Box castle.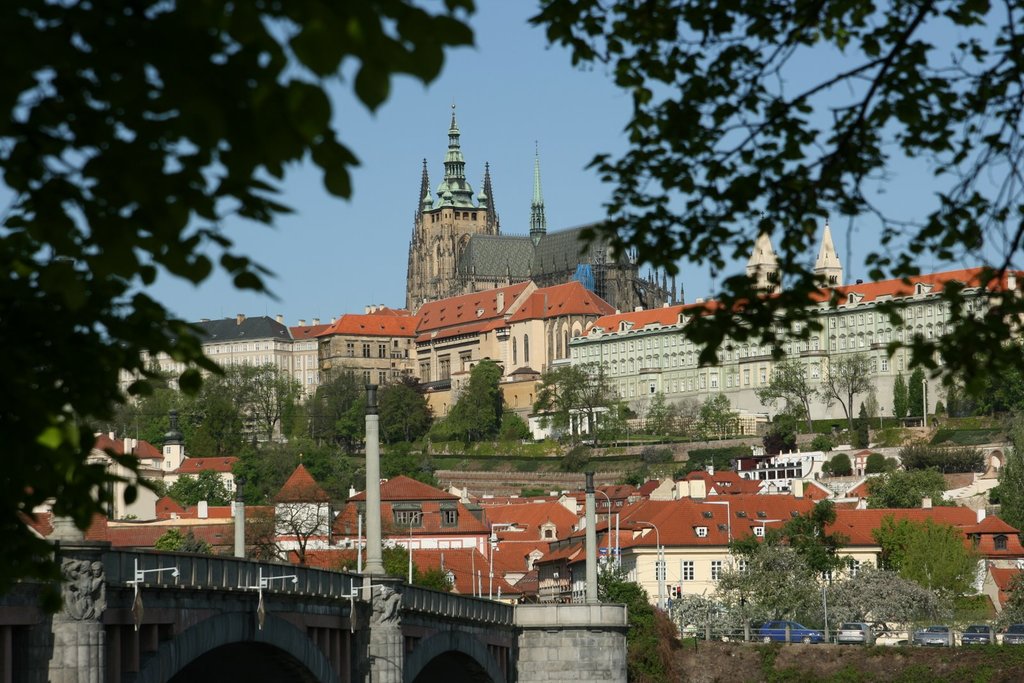
x1=405 y1=103 x2=684 y2=314.
